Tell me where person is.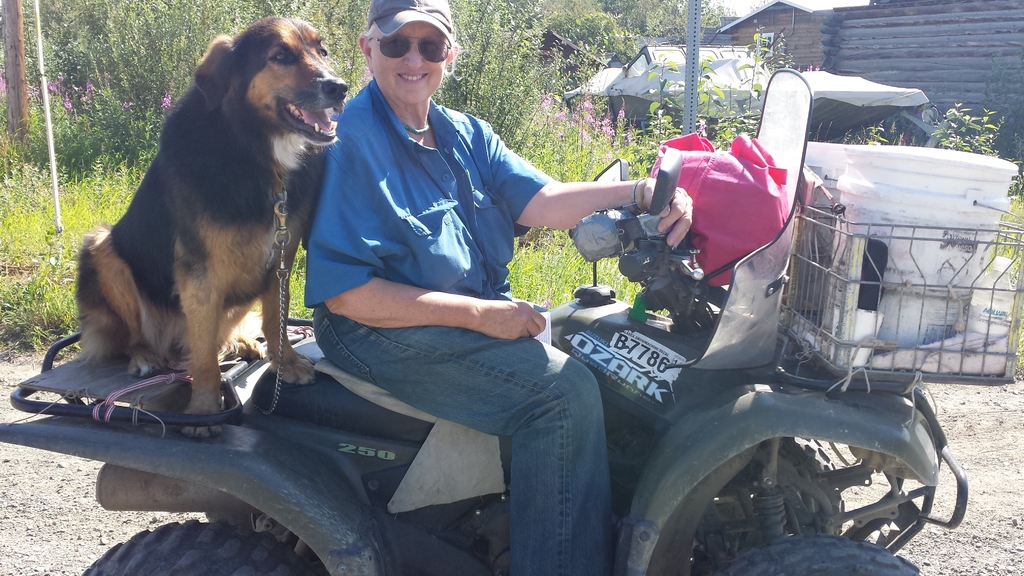
person is at bbox(300, 0, 697, 573).
